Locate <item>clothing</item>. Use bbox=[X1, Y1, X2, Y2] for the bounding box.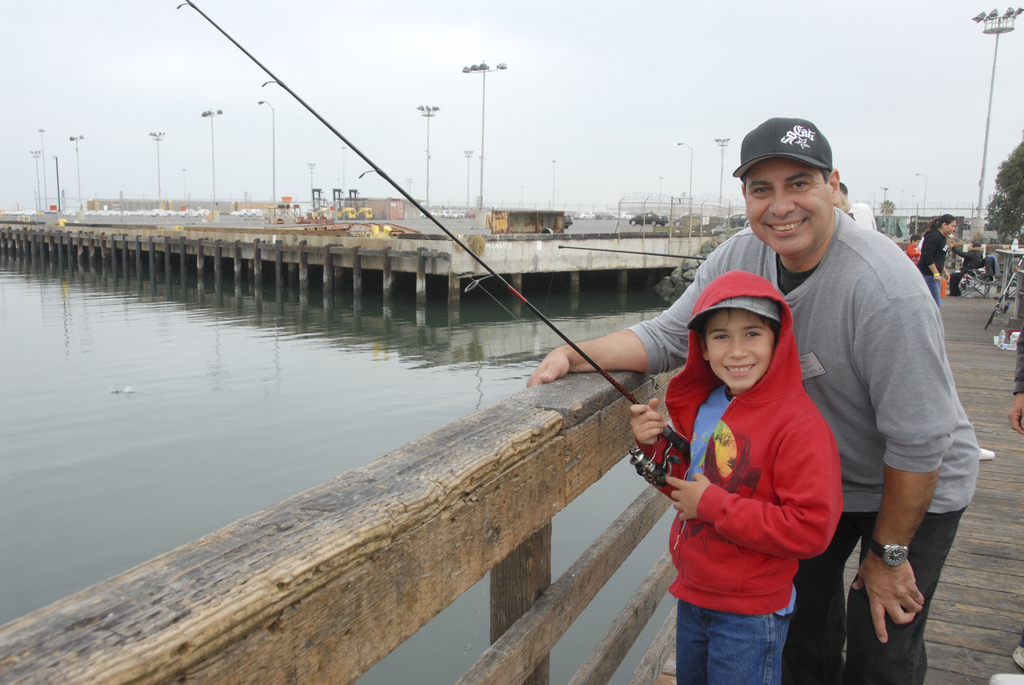
bbox=[909, 246, 922, 265].
